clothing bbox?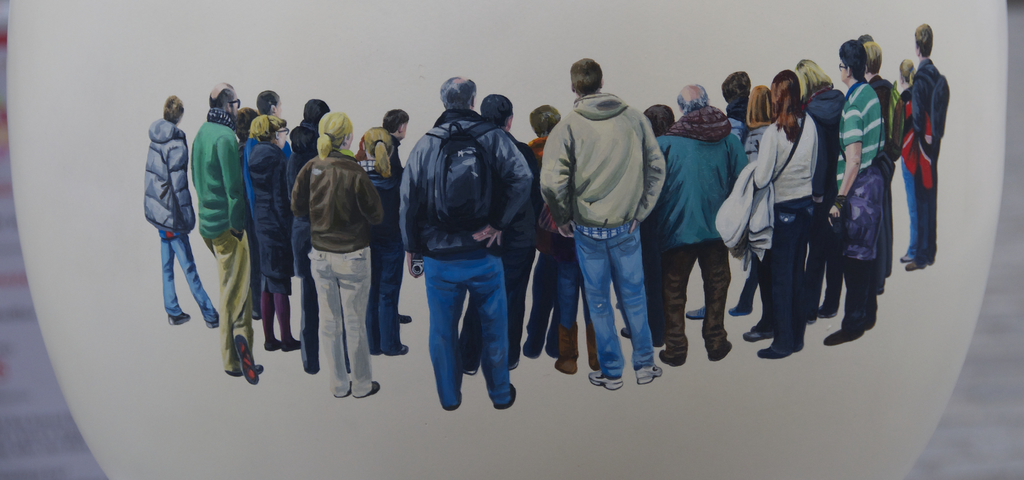
bbox=[221, 123, 314, 360]
